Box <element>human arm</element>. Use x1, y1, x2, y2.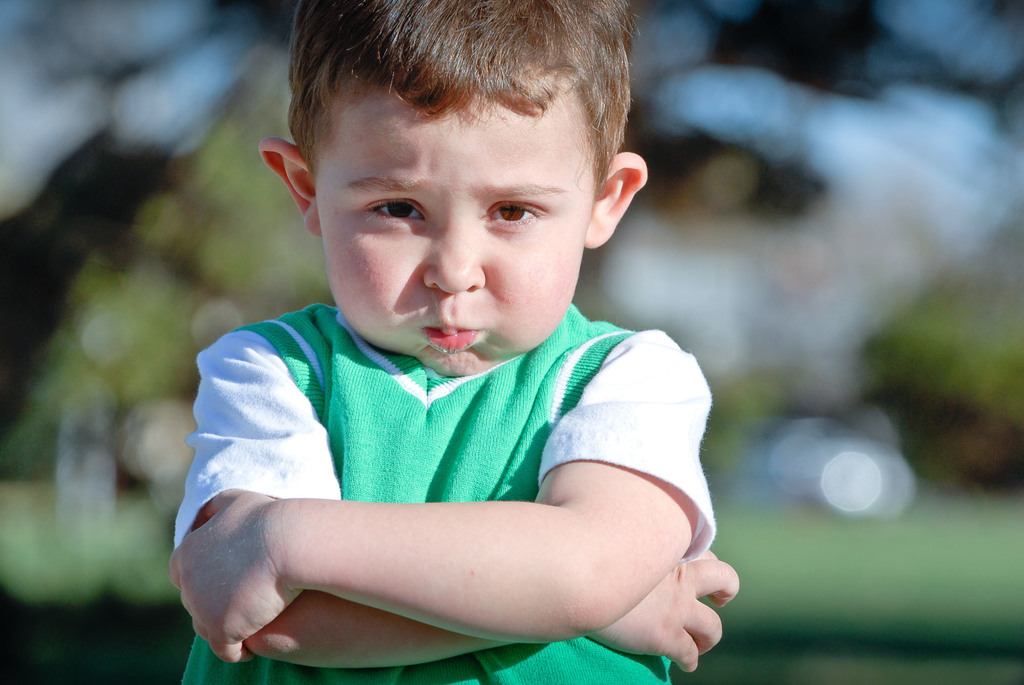
179, 330, 740, 663.
